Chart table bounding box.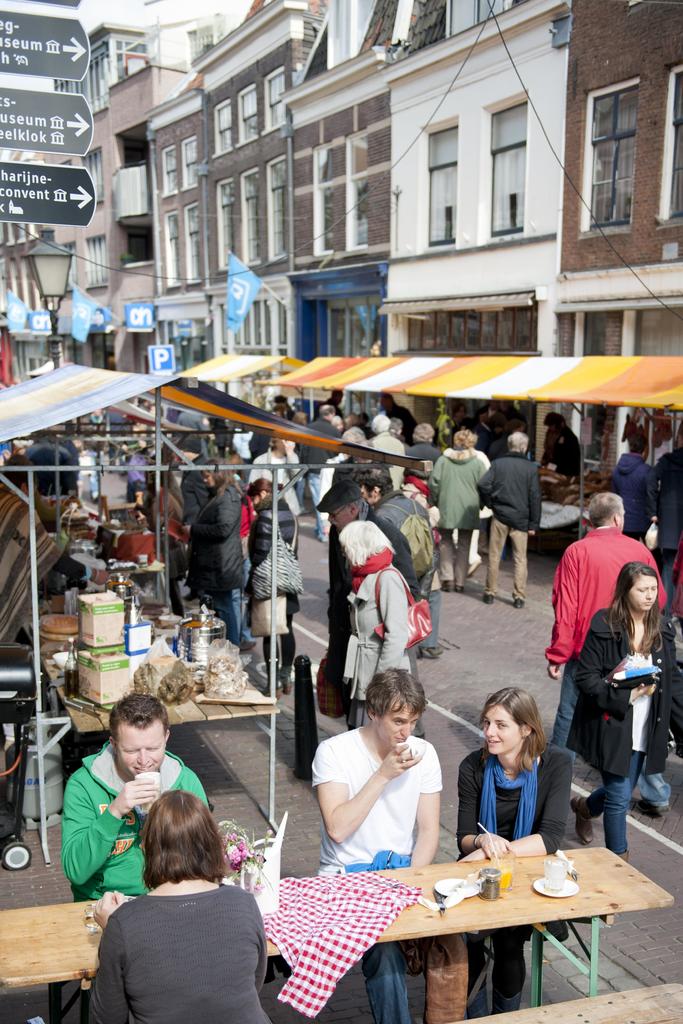
Charted: [x1=64, y1=542, x2=162, y2=583].
